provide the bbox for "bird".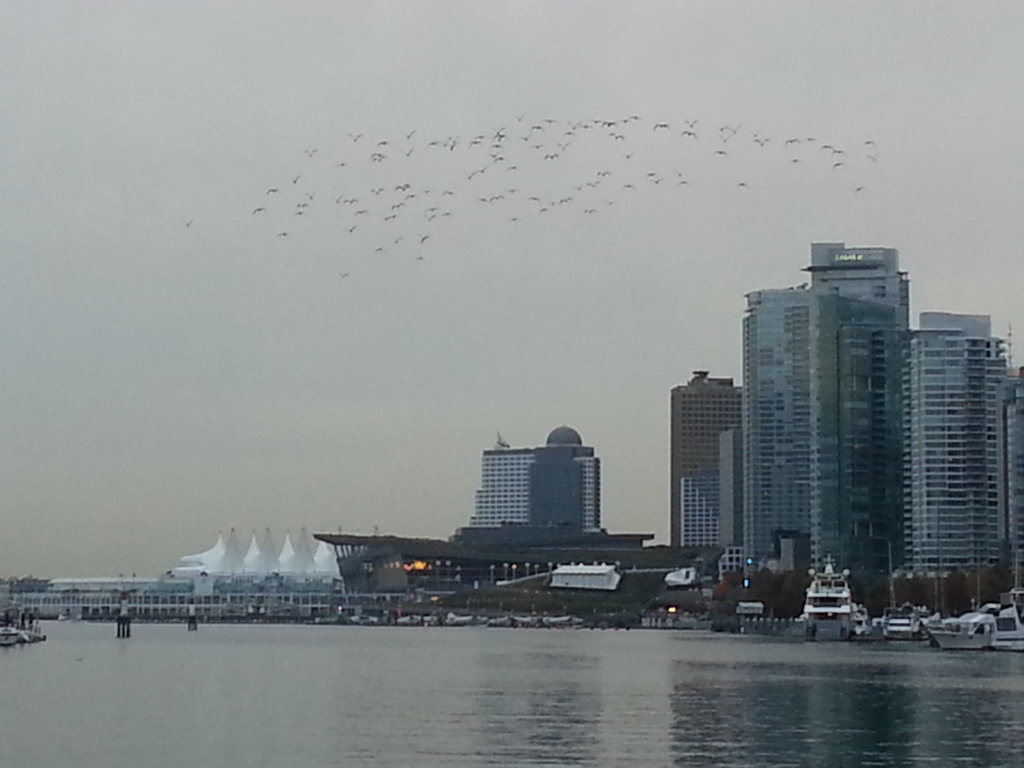
BBox(375, 141, 389, 146).
